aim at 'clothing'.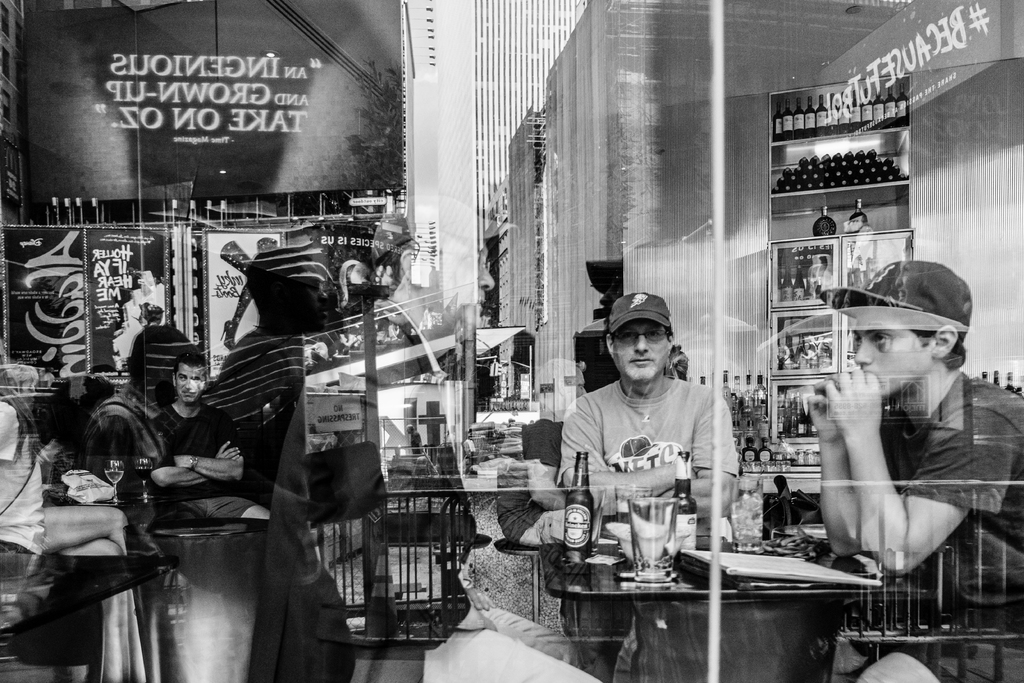
Aimed at [139, 406, 253, 531].
